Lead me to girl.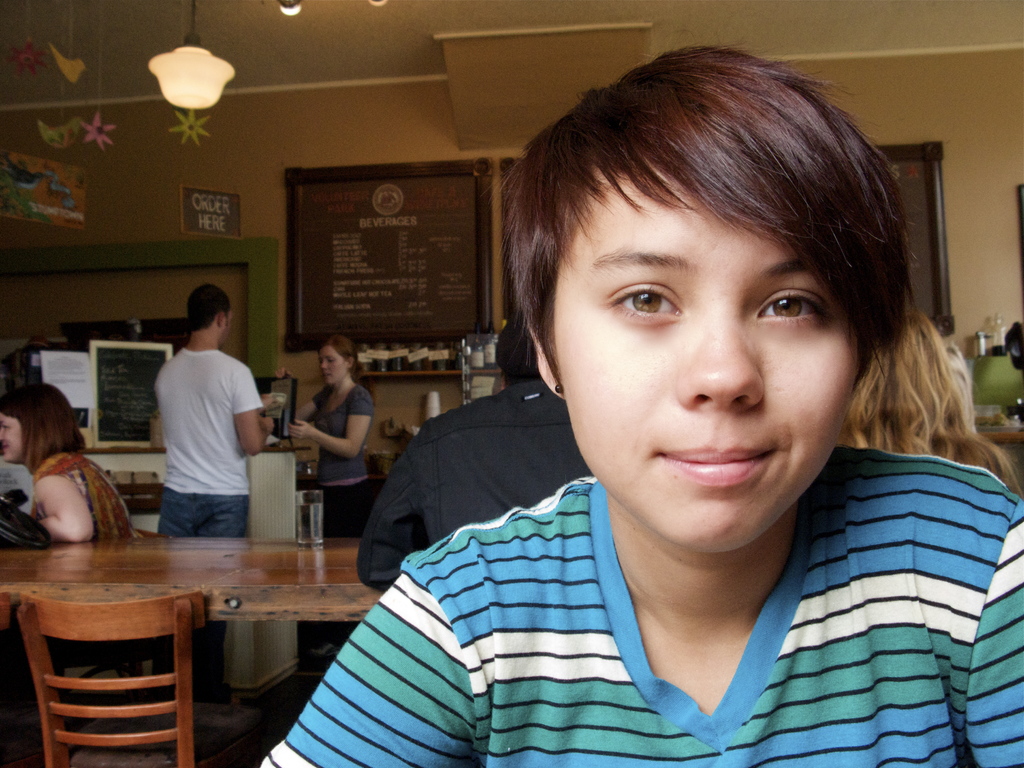
Lead to (left=0, top=383, right=138, bottom=767).
